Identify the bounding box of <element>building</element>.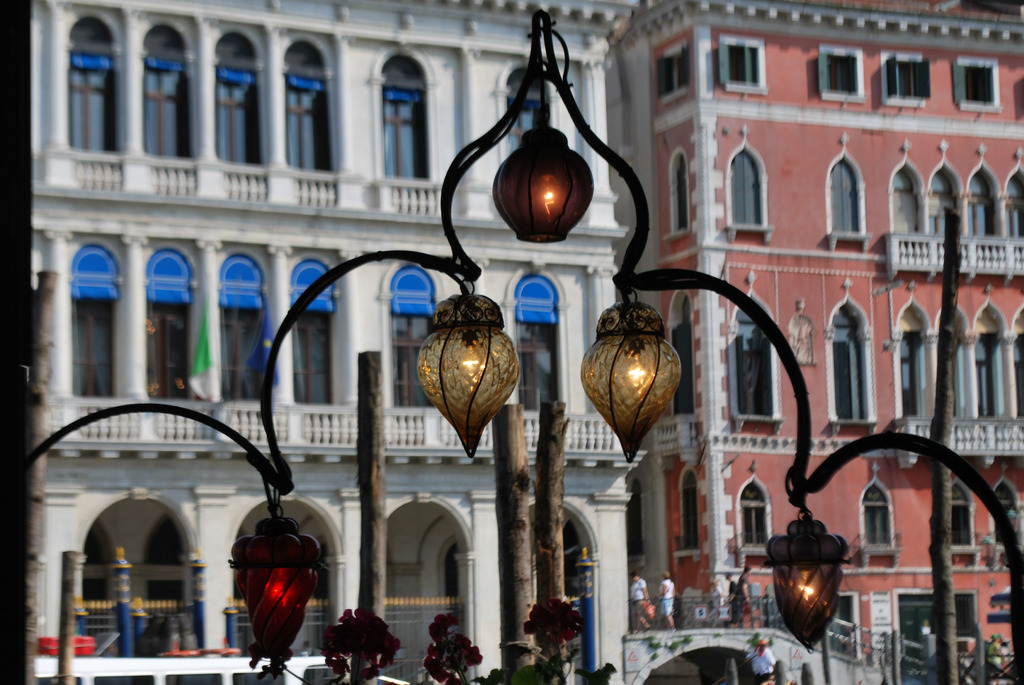
[x1=611, y1=0, x2=1023, y2=684].
